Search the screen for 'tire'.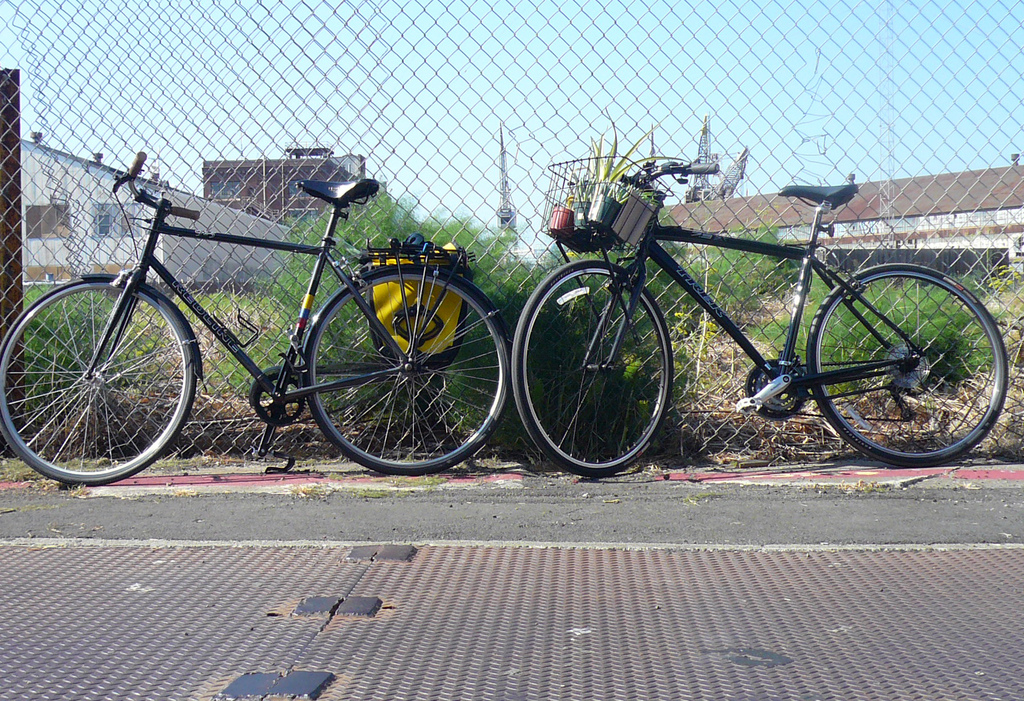
Found at Rect(802, 261, 1008, 469).
